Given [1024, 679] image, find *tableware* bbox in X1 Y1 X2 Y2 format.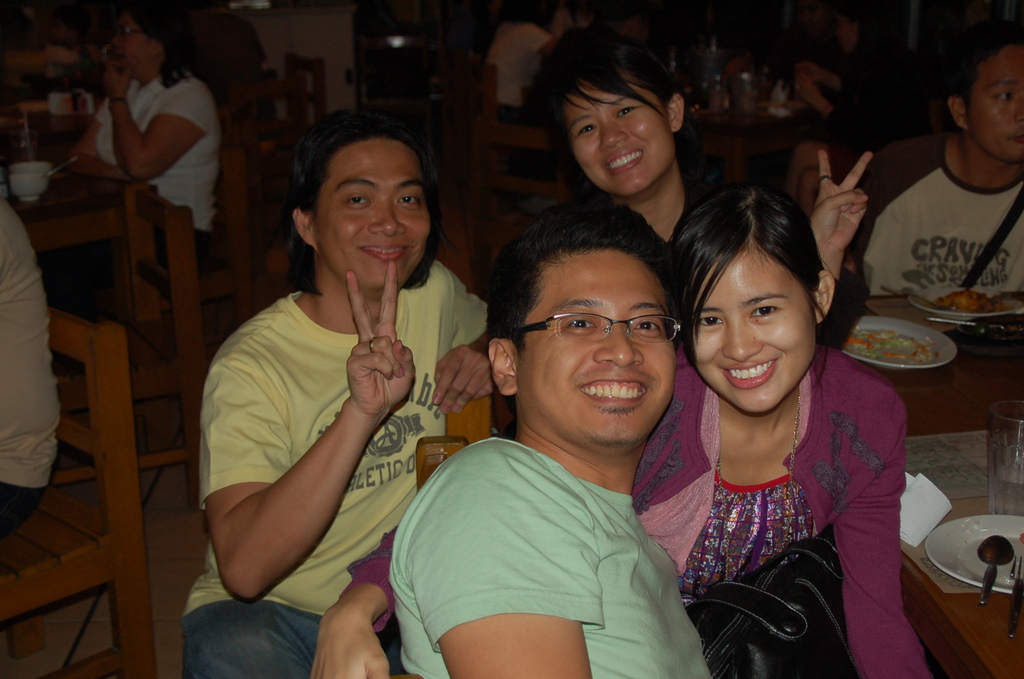
840 309 956 376.
